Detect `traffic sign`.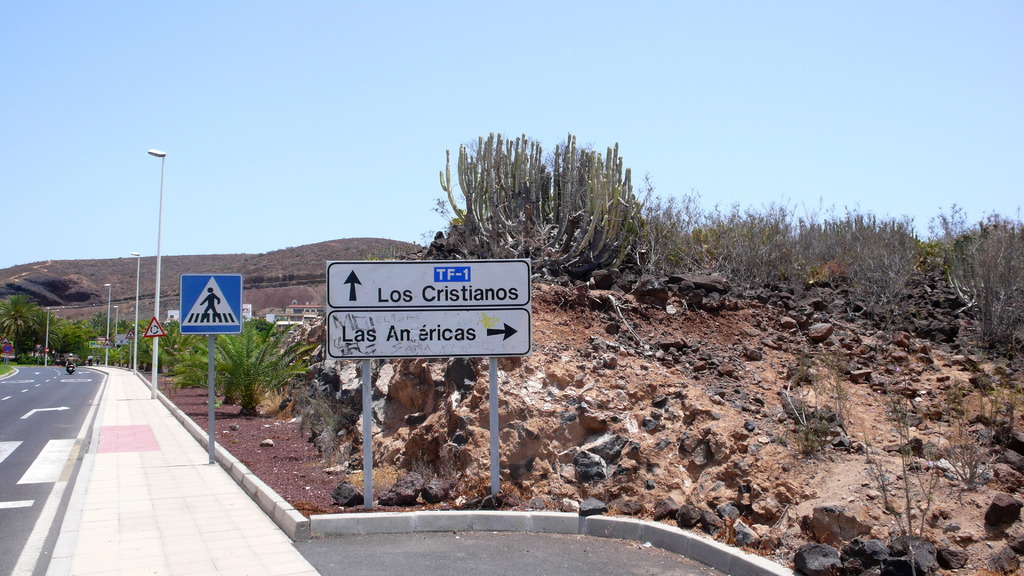
Detected at BBox(323, 259, 531, 357).
